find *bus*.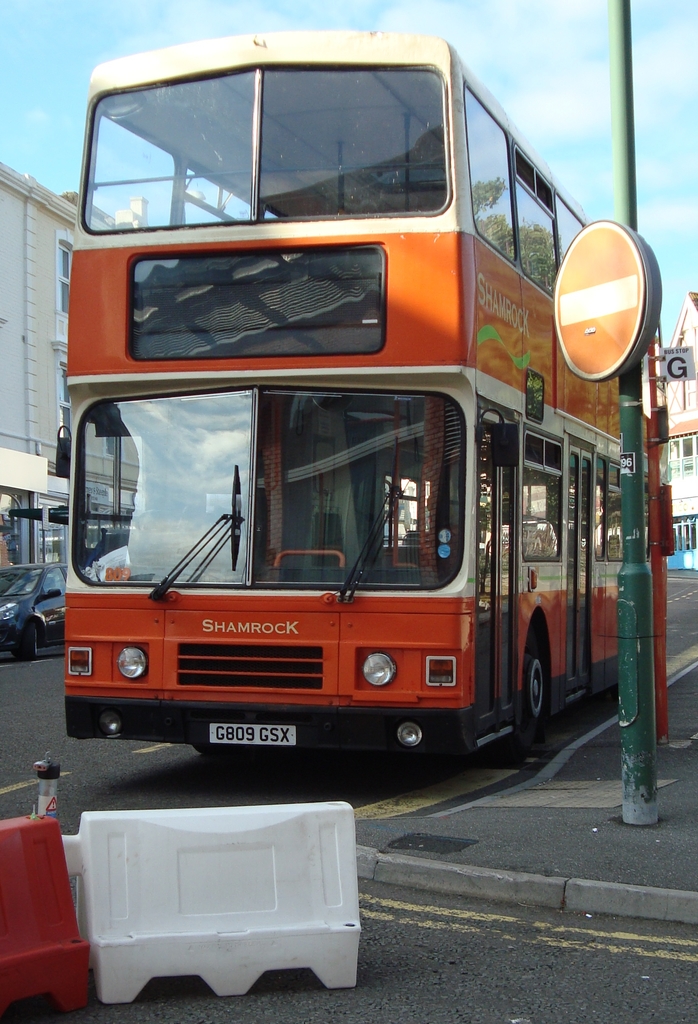
rect(61, 33, 665, 765).
